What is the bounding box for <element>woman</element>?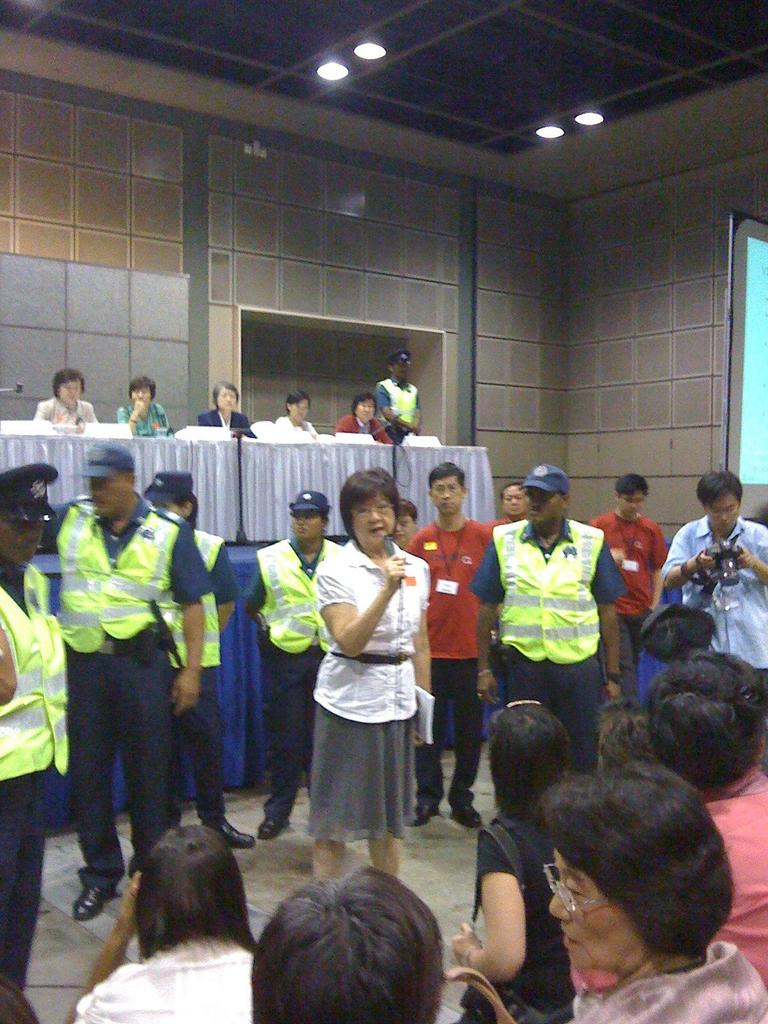
bbox(648, 653, 767, 982).
